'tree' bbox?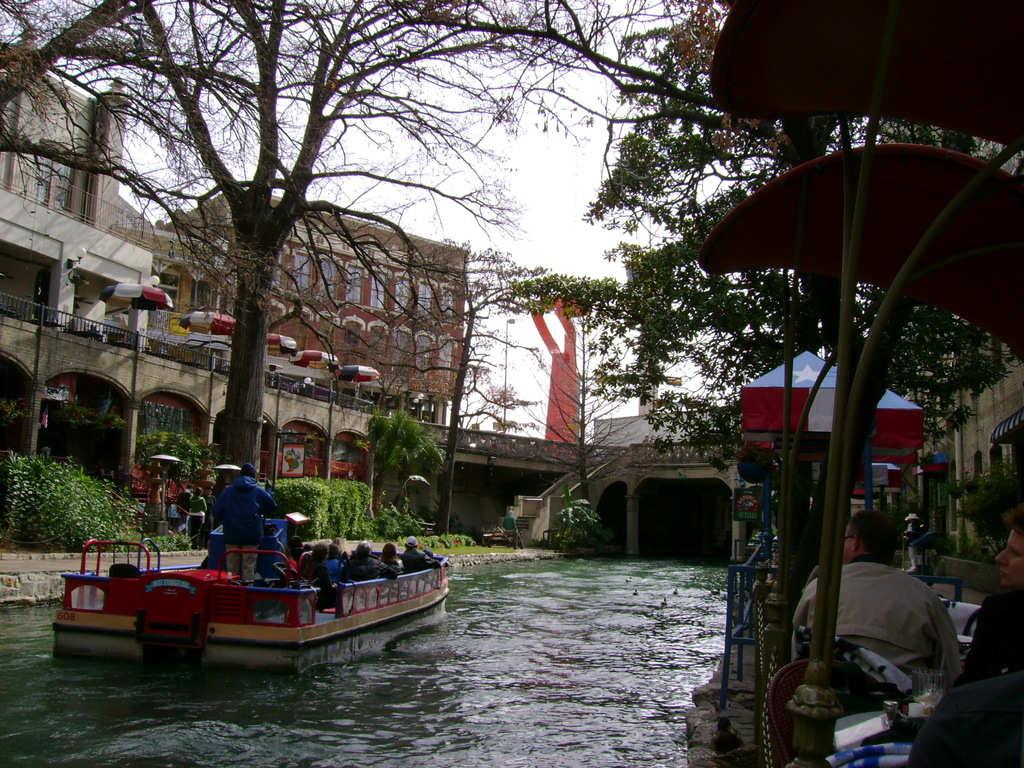
bbox=[0, 0, 712, 504]
